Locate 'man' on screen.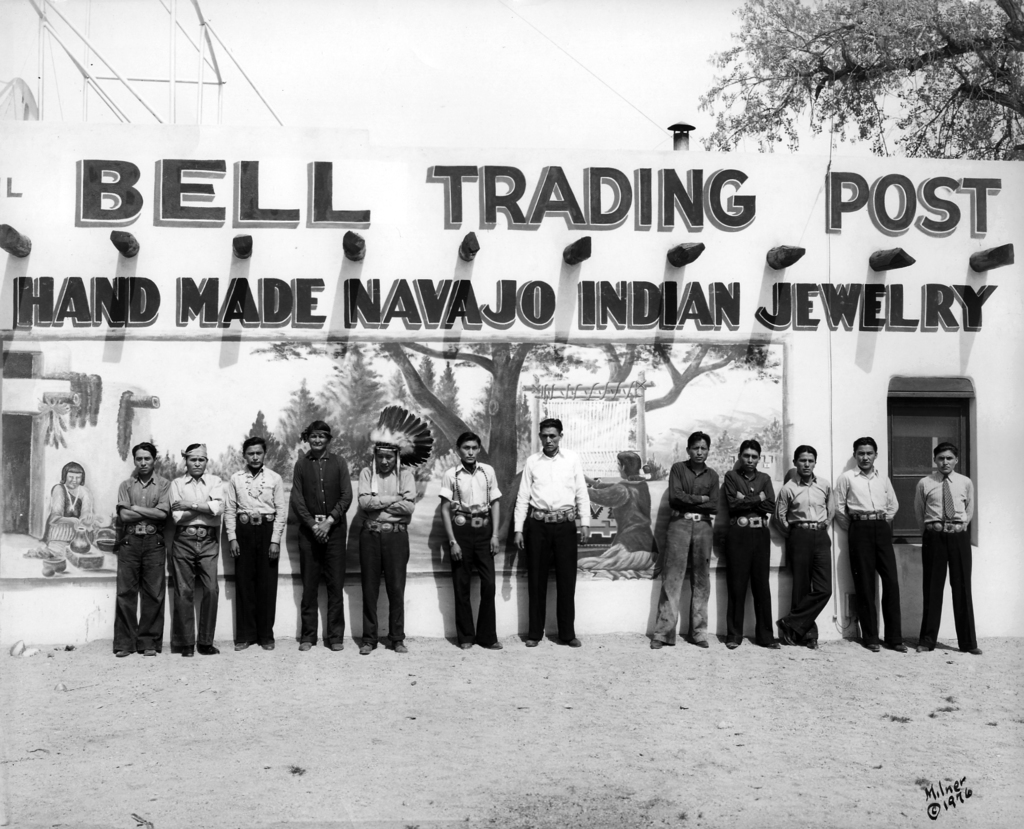
On screen at x1=832 y1=437 x2=902 y2=642.
